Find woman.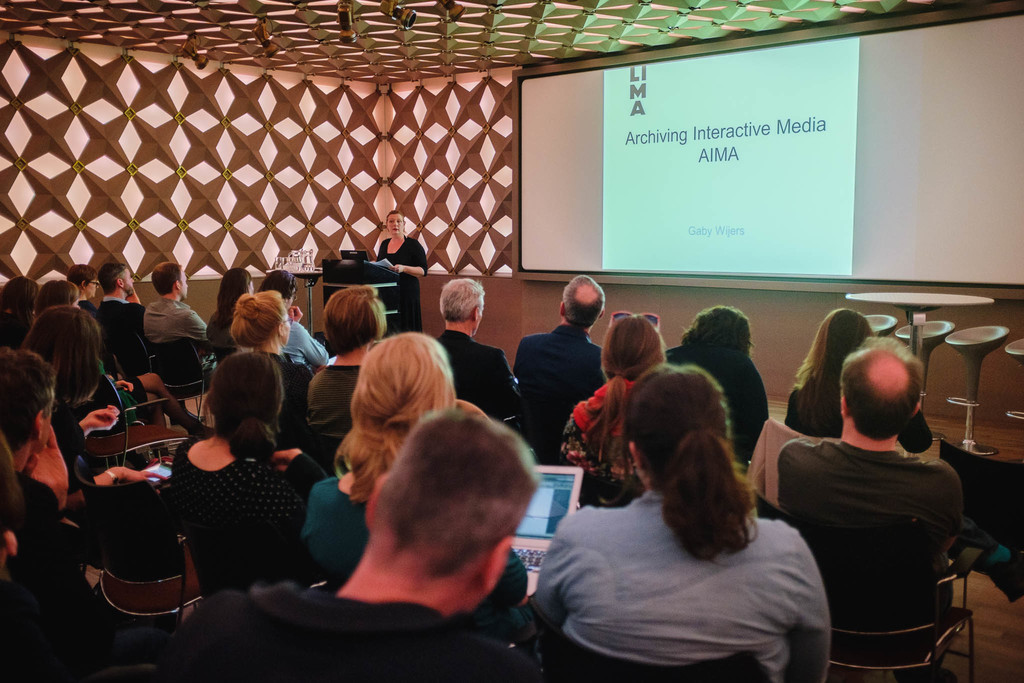
left=295, top=315, right=470, bottom=582.
